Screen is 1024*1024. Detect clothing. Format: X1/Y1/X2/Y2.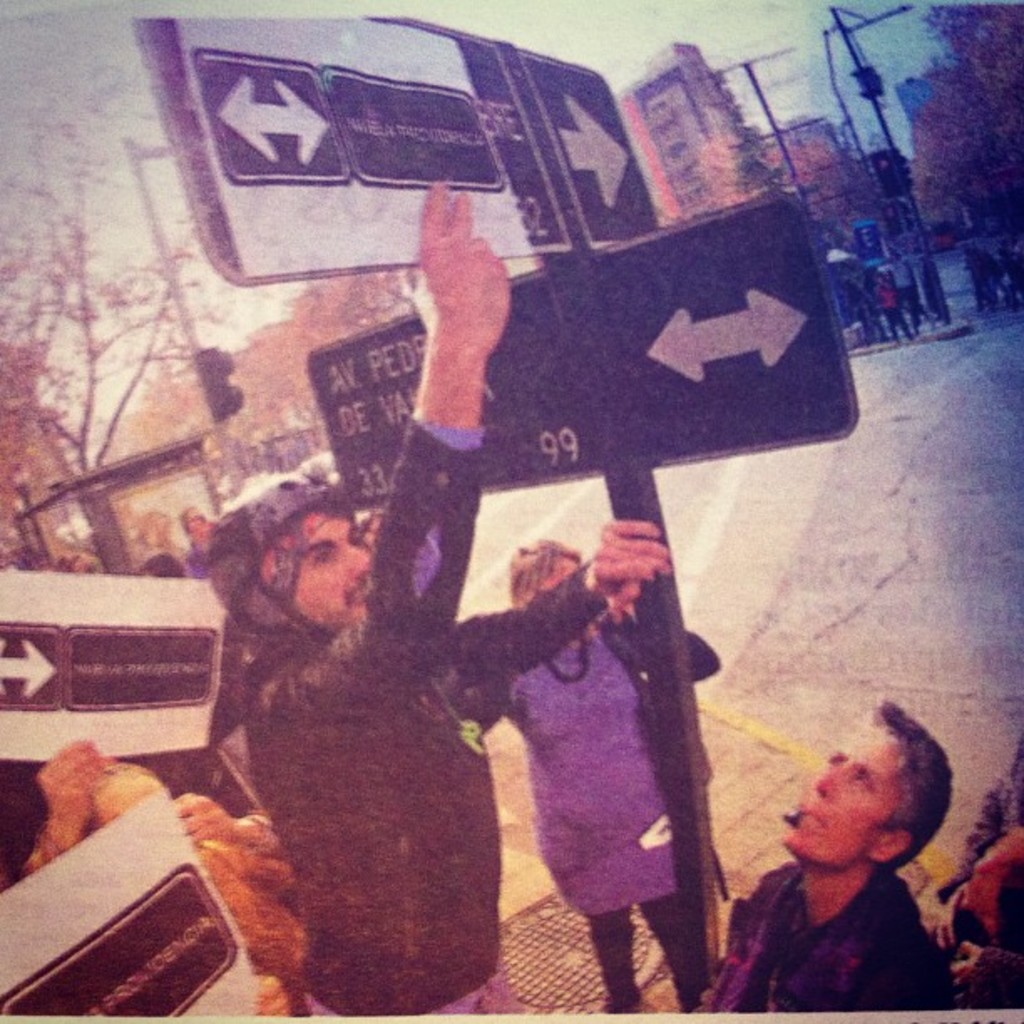
467/596/723/1006.
